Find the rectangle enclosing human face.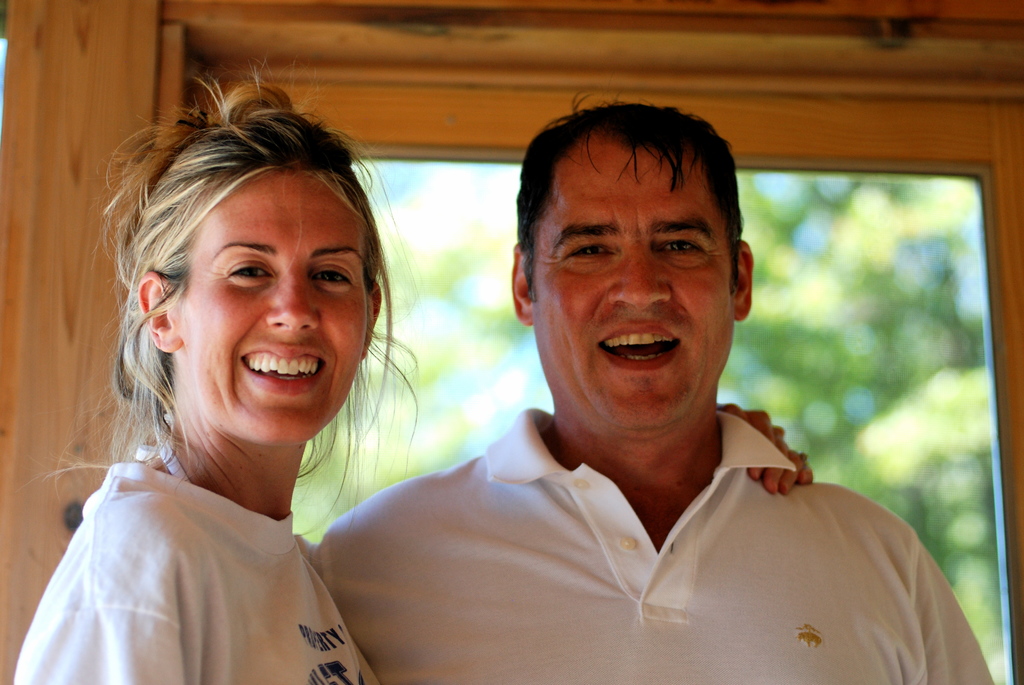
(x1=529, y1=143, x2=731, y2=417).
